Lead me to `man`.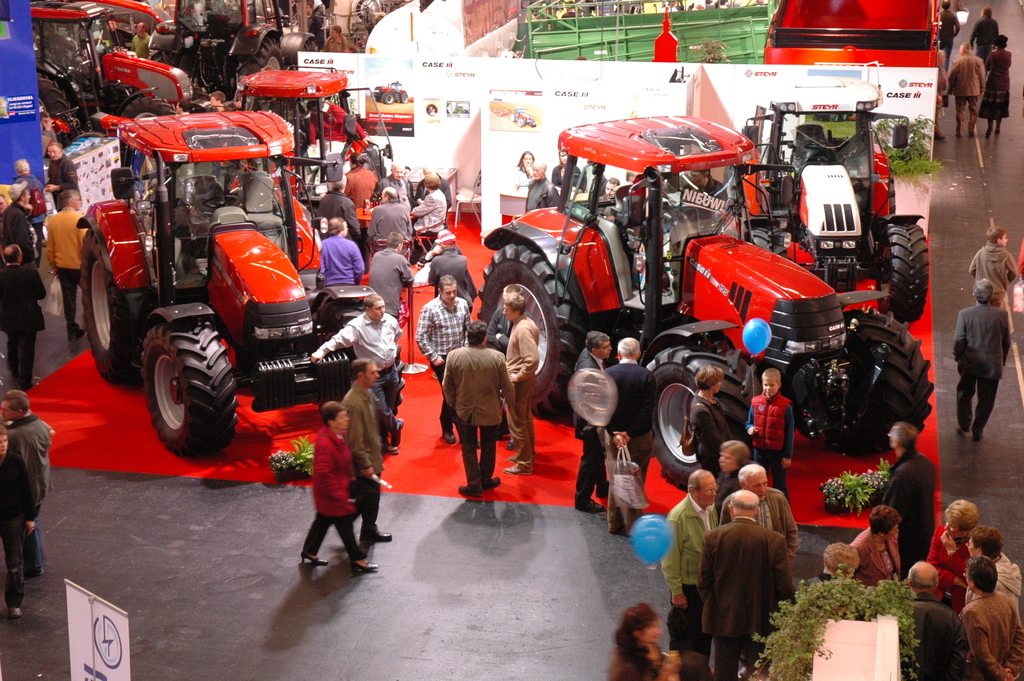
Lead to [574, 327, 620, 514].
